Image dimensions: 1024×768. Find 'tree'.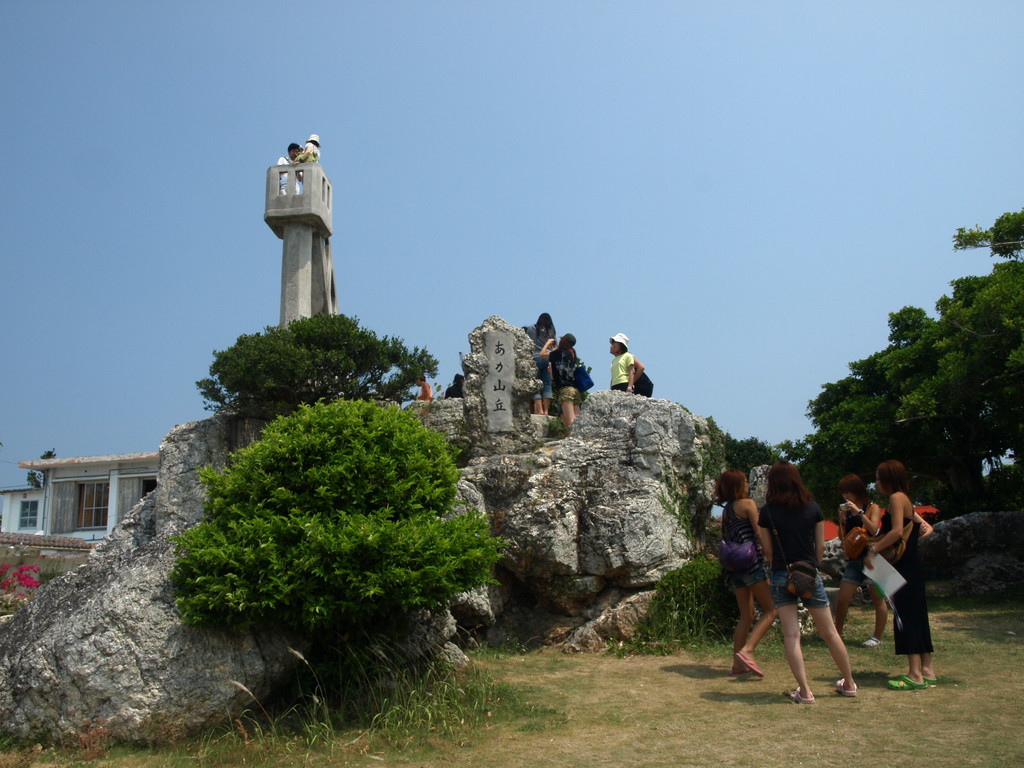
[194,307,439,419].
